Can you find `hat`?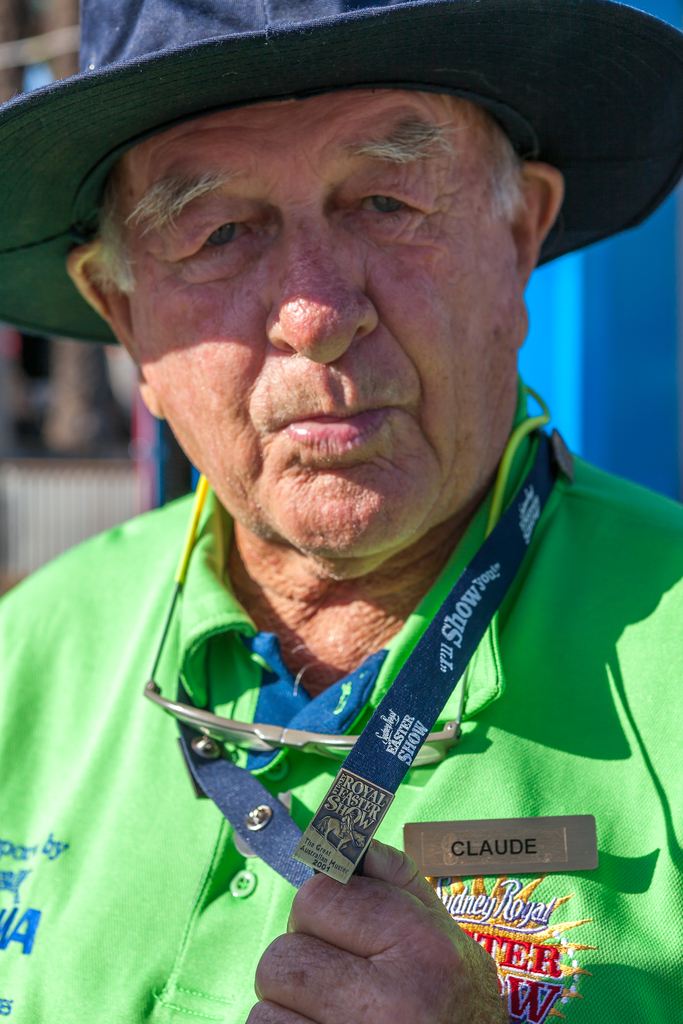
Yes, bounding box: bbox(0, 0, 682, 348).
